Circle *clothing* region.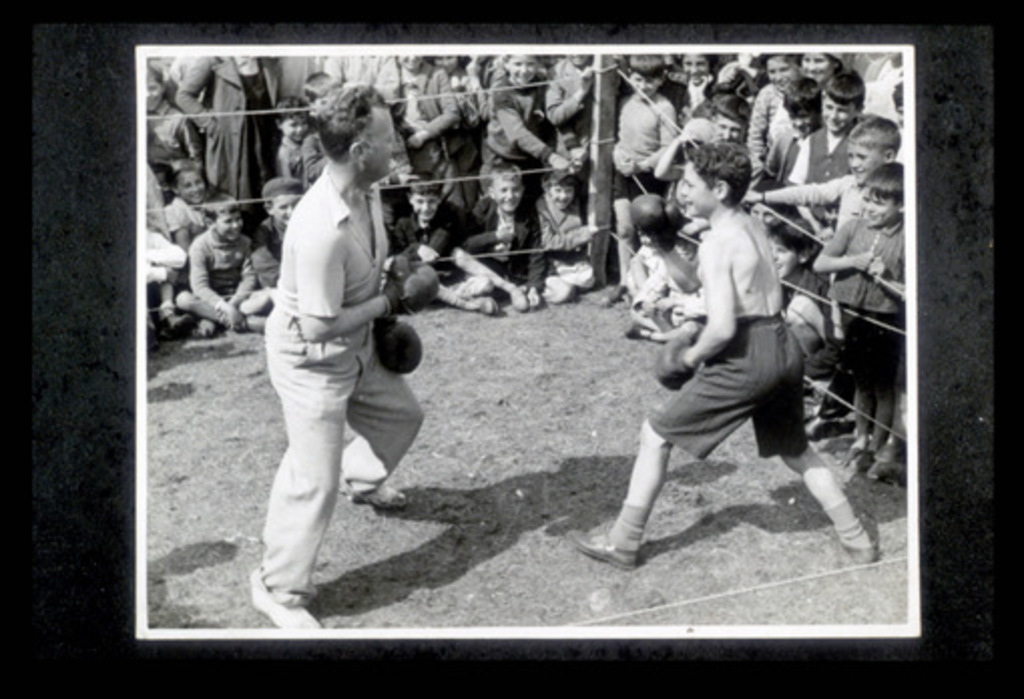
Region: bbox=(175, 52, 287, 211).
